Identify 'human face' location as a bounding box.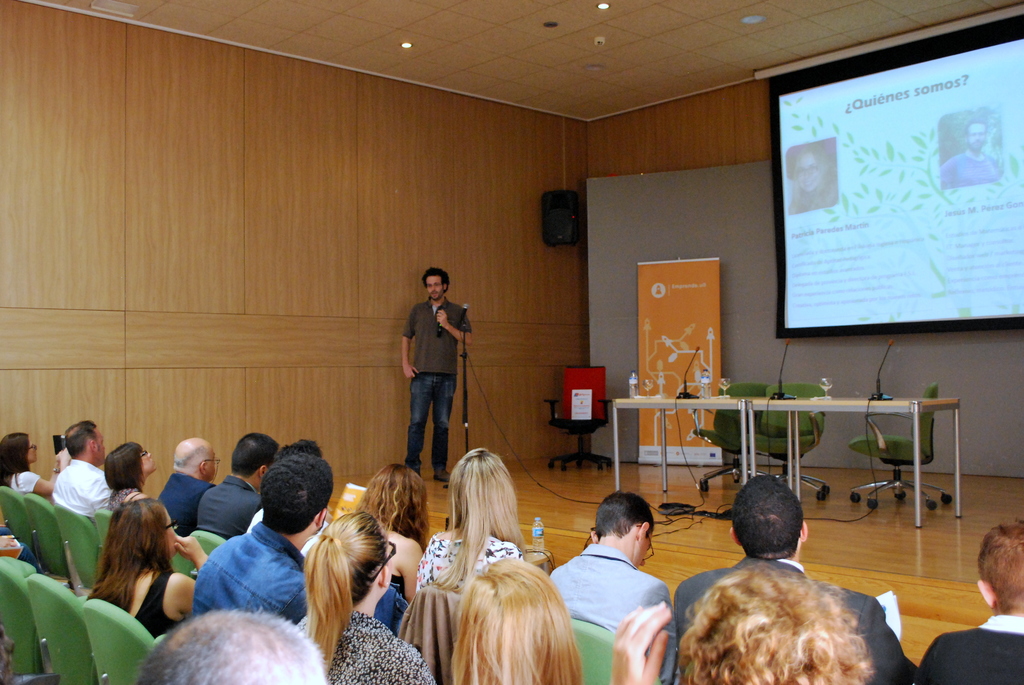
(x1=164, y1=507, x2=177, y2=556).
